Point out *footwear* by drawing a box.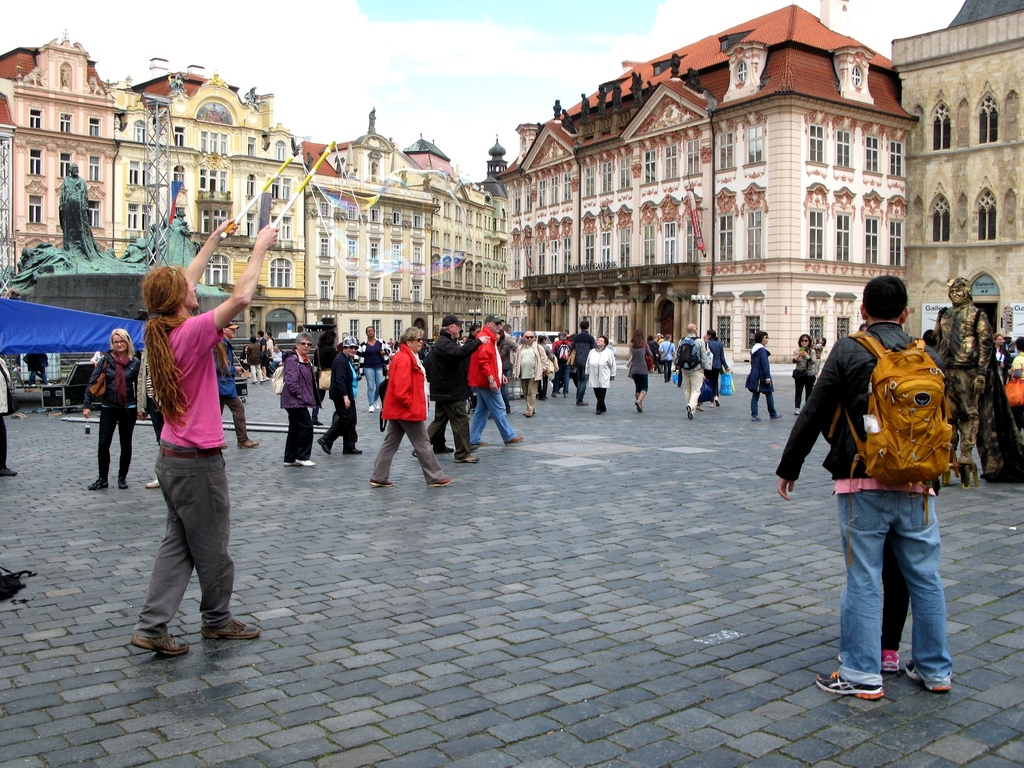
bbox=(429, 474, 456, 486).
